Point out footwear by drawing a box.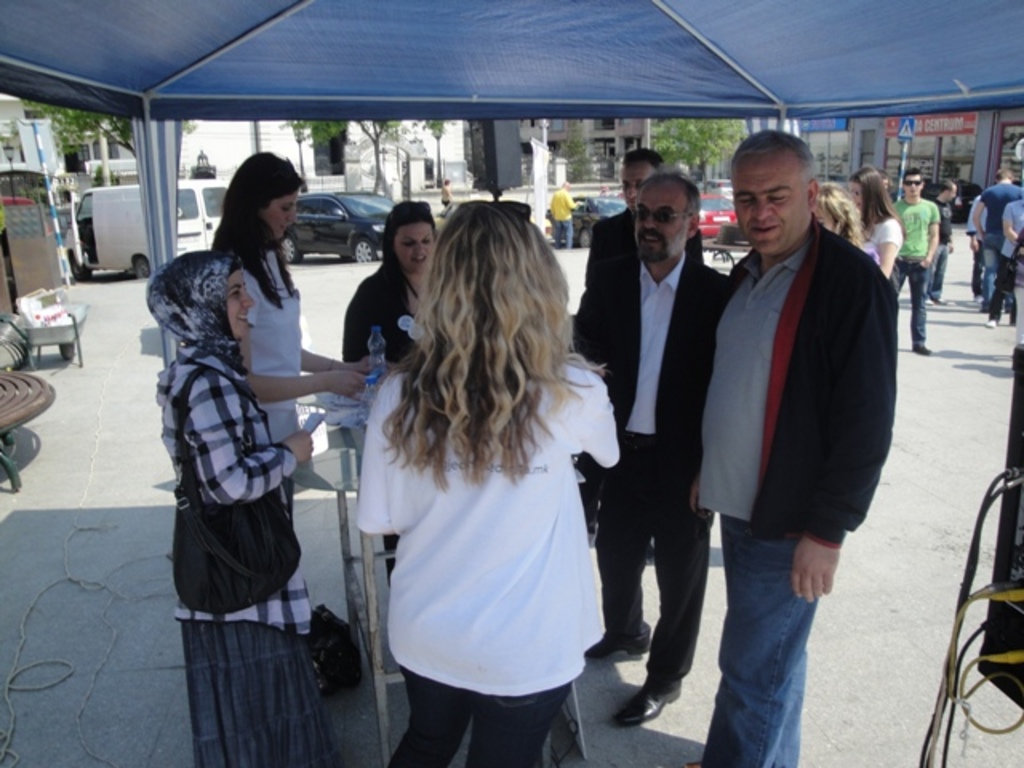
(left=611, top=670, right=680, bottom=733).
